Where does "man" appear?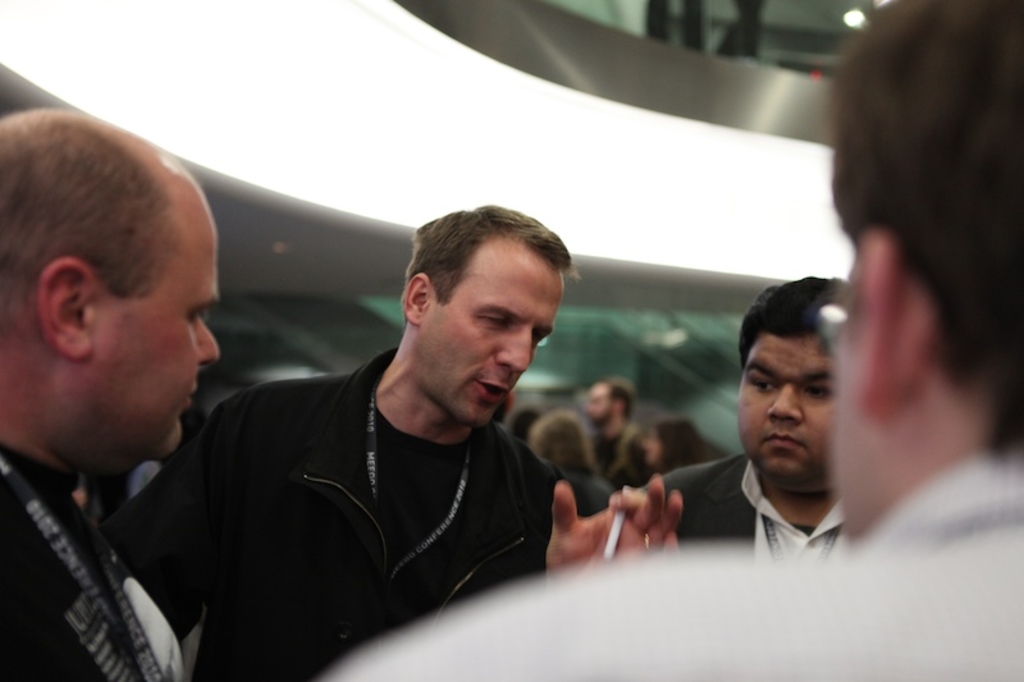
Appears at bbox=[329, 0, 1023, 681].
